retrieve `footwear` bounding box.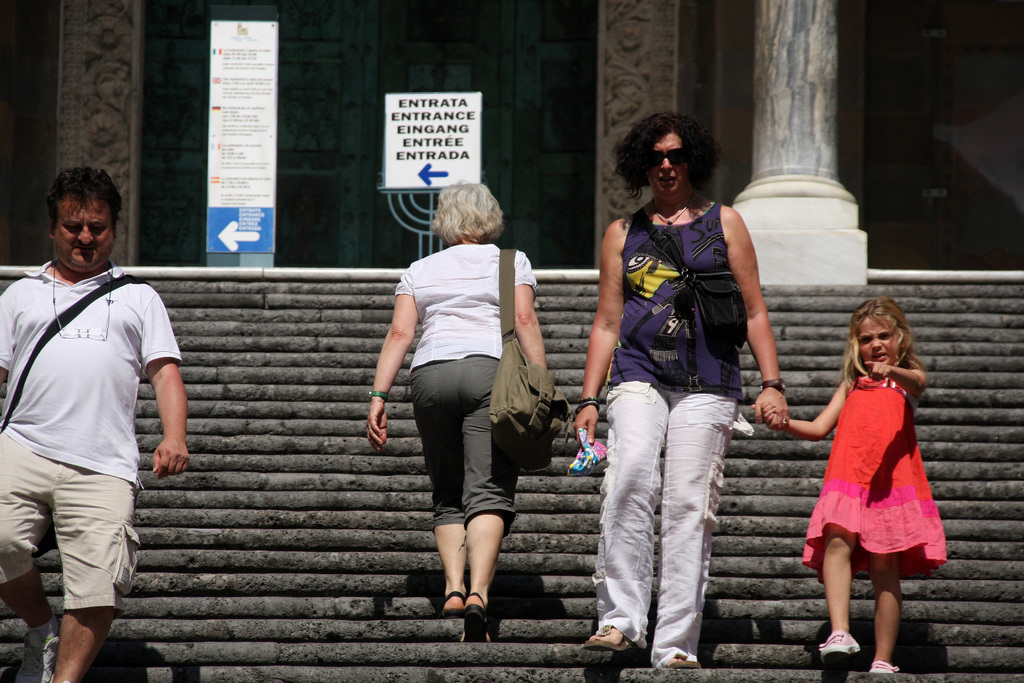
Bounding box: x1=26 y1=608 x2=68 y2=682.
